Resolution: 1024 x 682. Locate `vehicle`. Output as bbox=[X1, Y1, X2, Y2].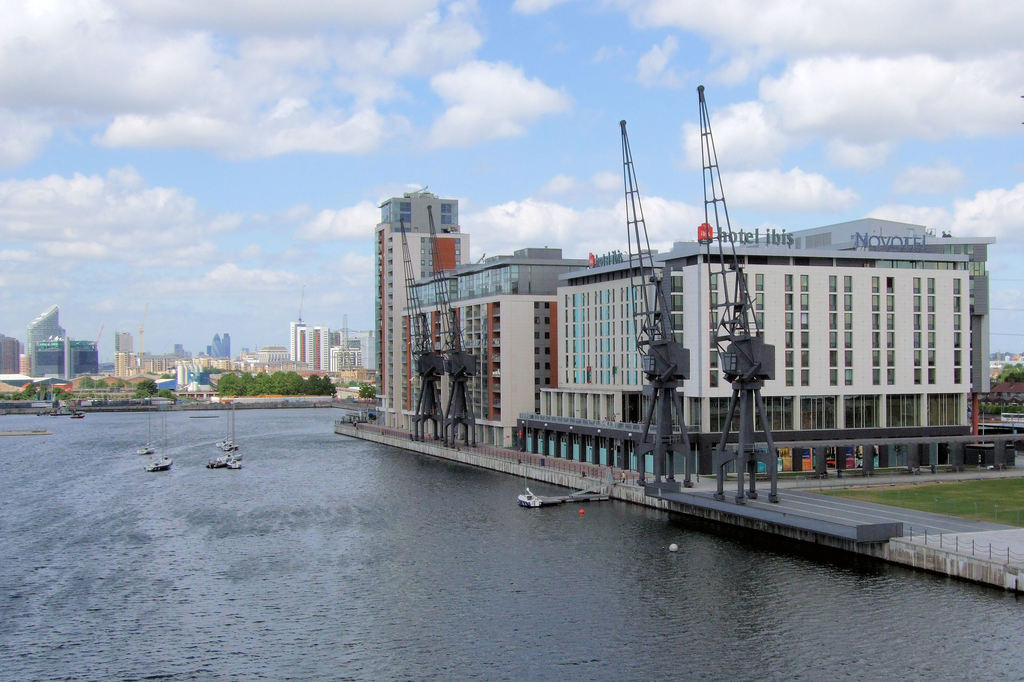
bbox=[517, 485, 542, 509].
